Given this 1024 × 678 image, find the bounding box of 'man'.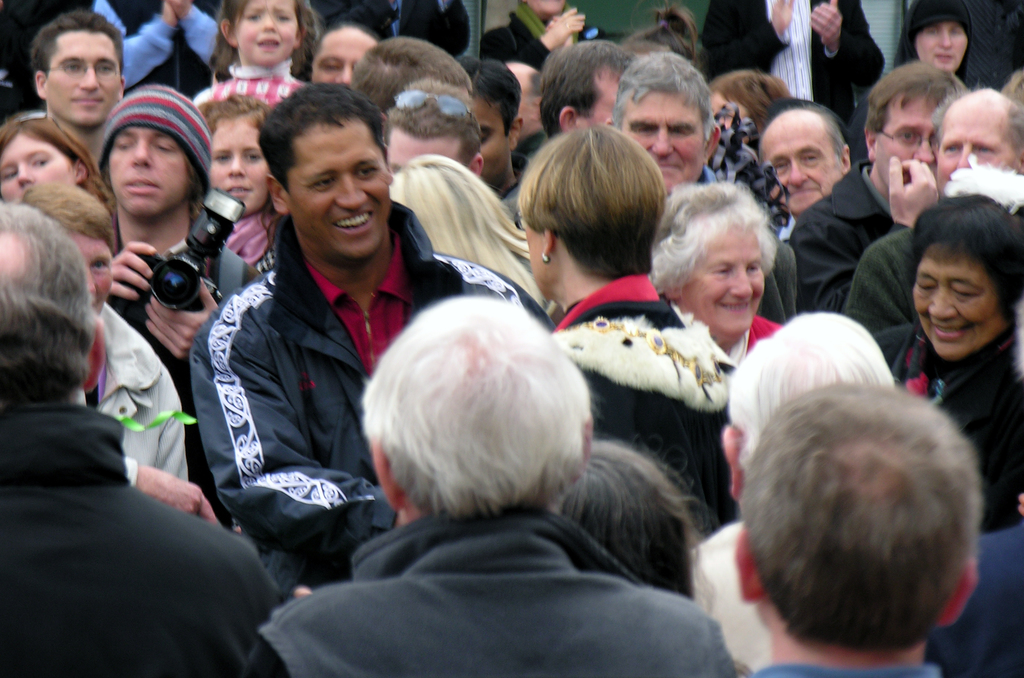
[left=455, top=51, right=527, bottom=220].
